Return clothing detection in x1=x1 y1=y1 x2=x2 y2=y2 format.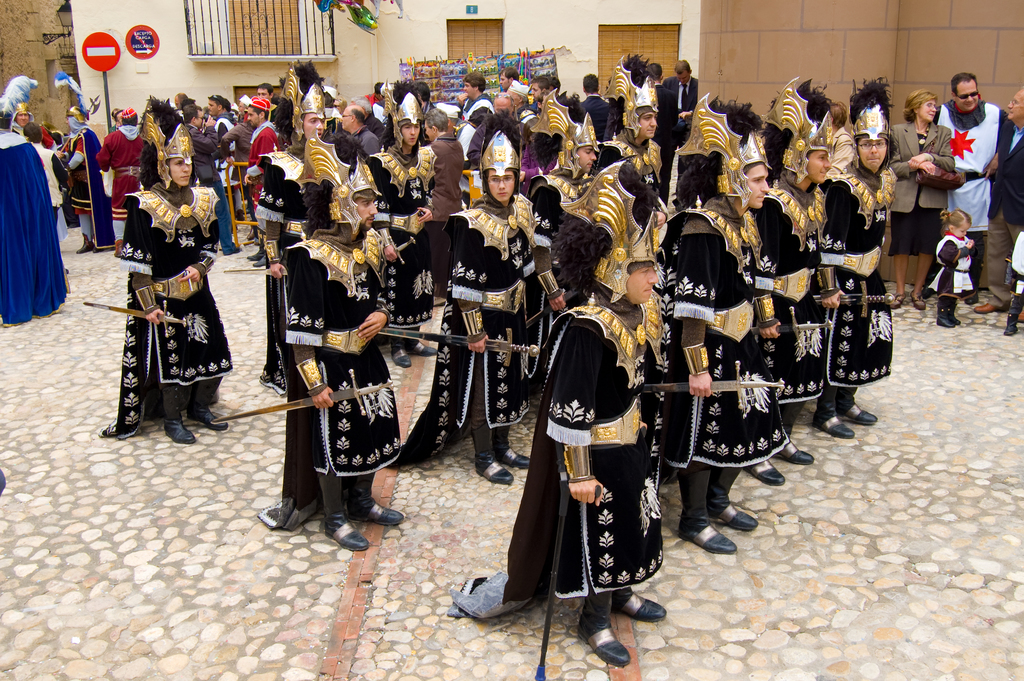
x1=931 y1=103 x2=1004 y2=284.
